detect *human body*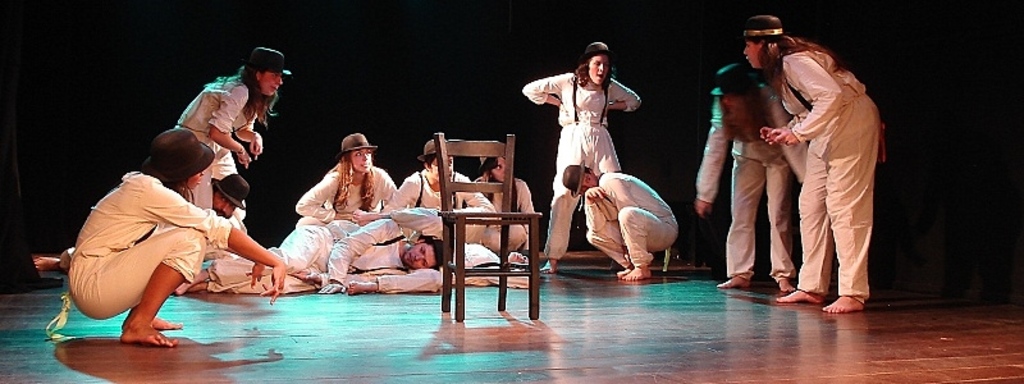
(x1=516, y1=41, x2=644, y2=271)
